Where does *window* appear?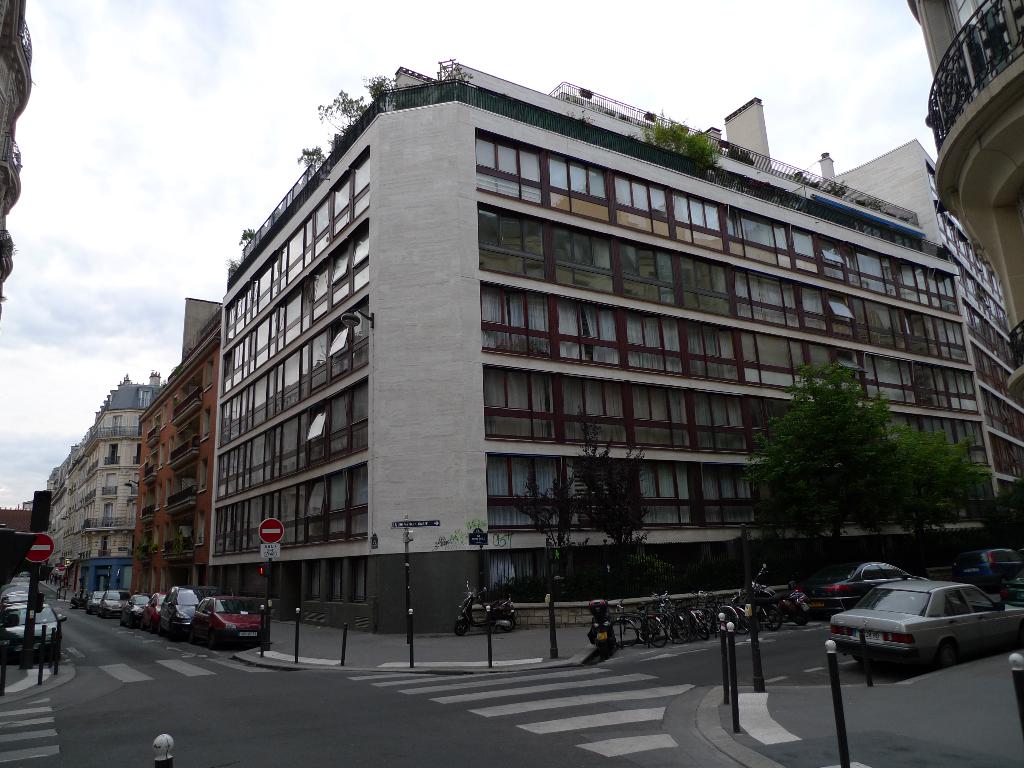
Appears at <box>259,310,269,367</box>.
